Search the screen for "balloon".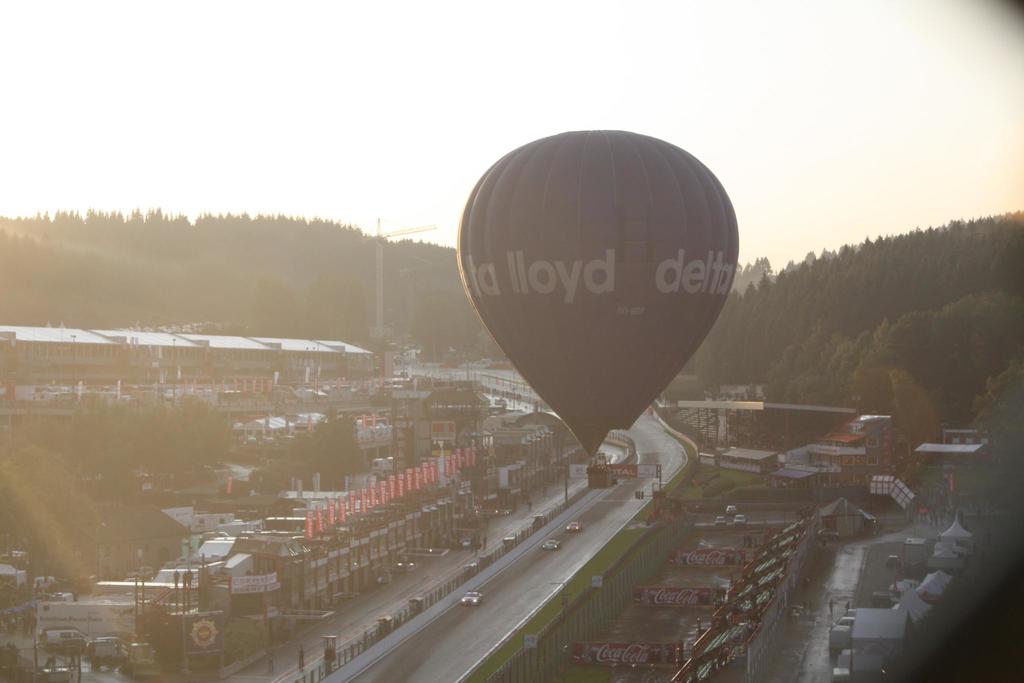
Found at [left=454, top=128, right=739, bottom=458].
